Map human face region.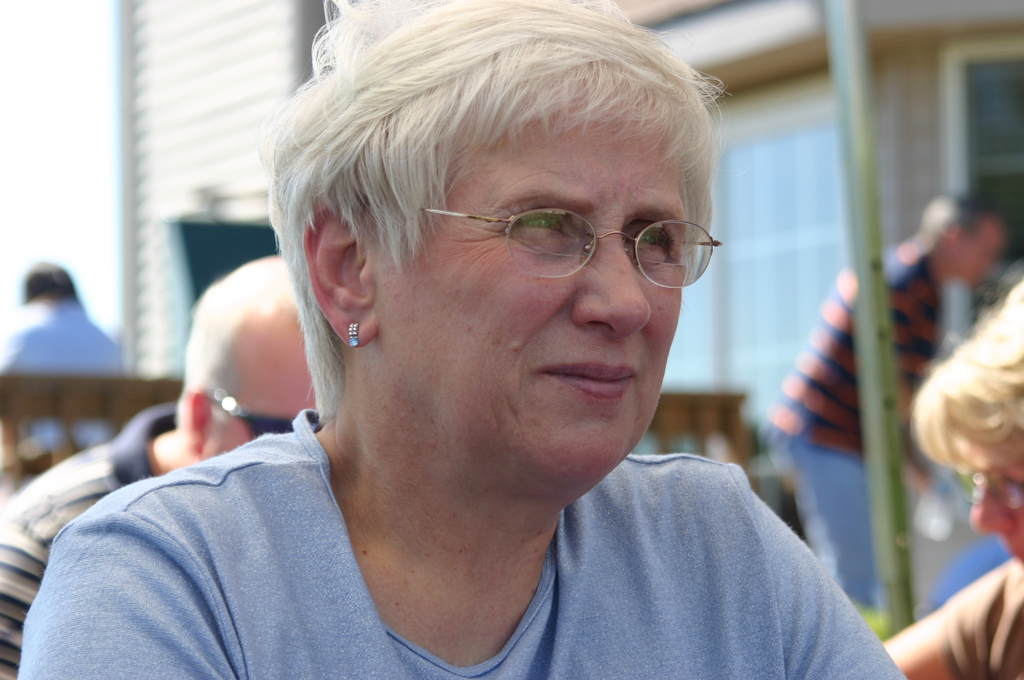
Mapped to box(374, 88, 687, 485).
